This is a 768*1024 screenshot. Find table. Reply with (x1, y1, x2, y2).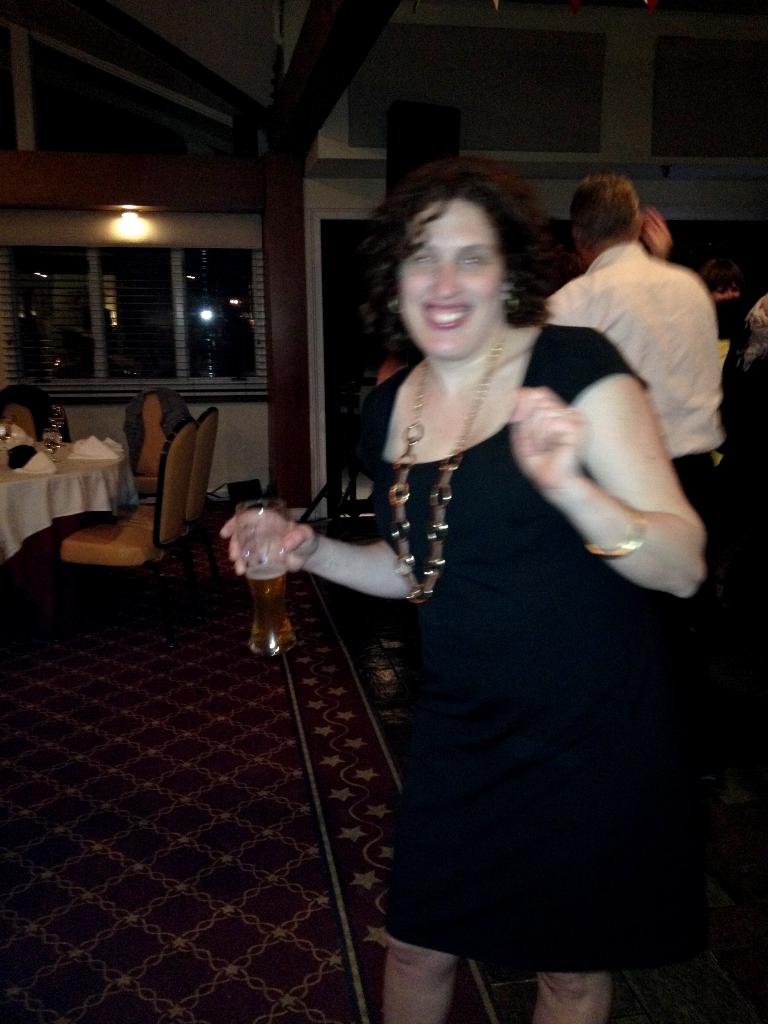
(0, 436, 138, 564).
